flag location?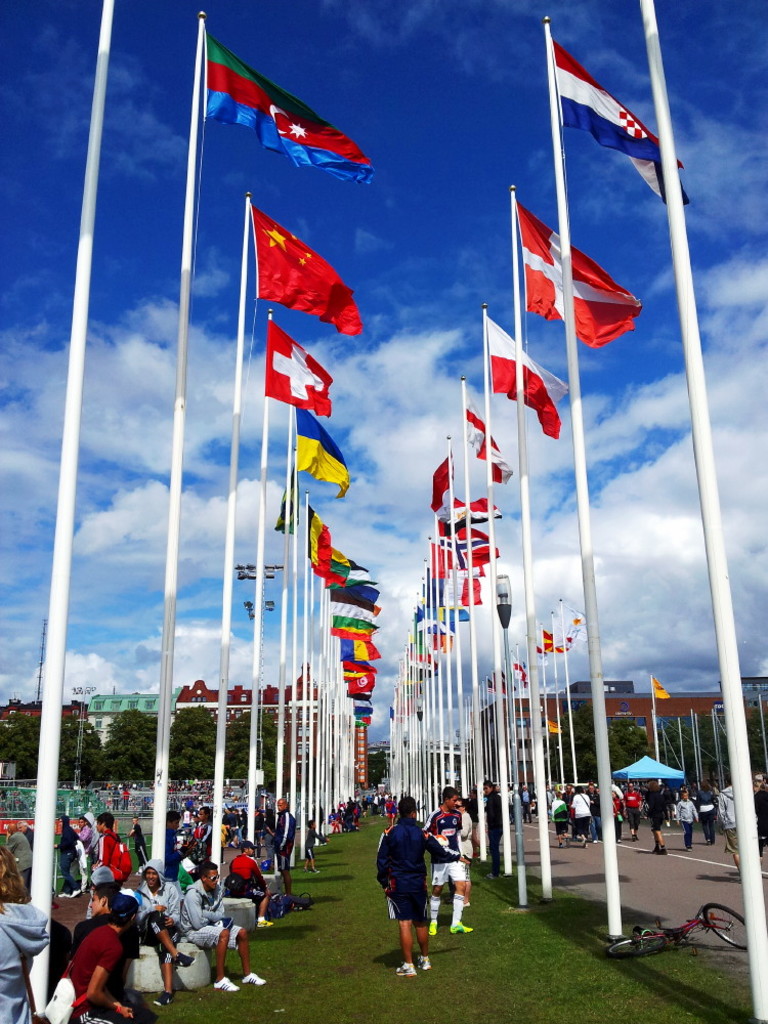
locate(652, 672, 677, 701)
